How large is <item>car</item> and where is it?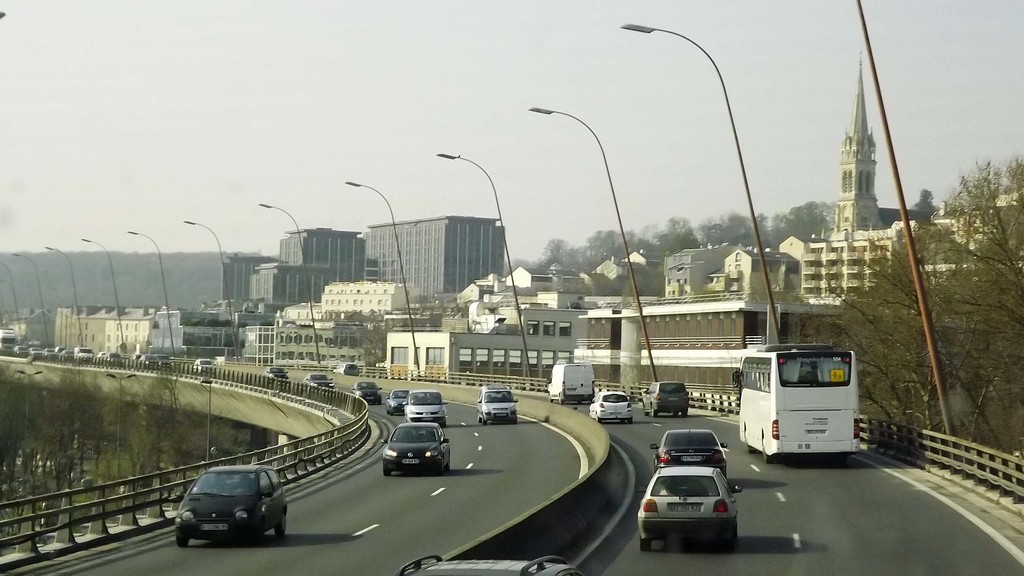
Bounding box: bbox=(172, 462, 288, 550).
